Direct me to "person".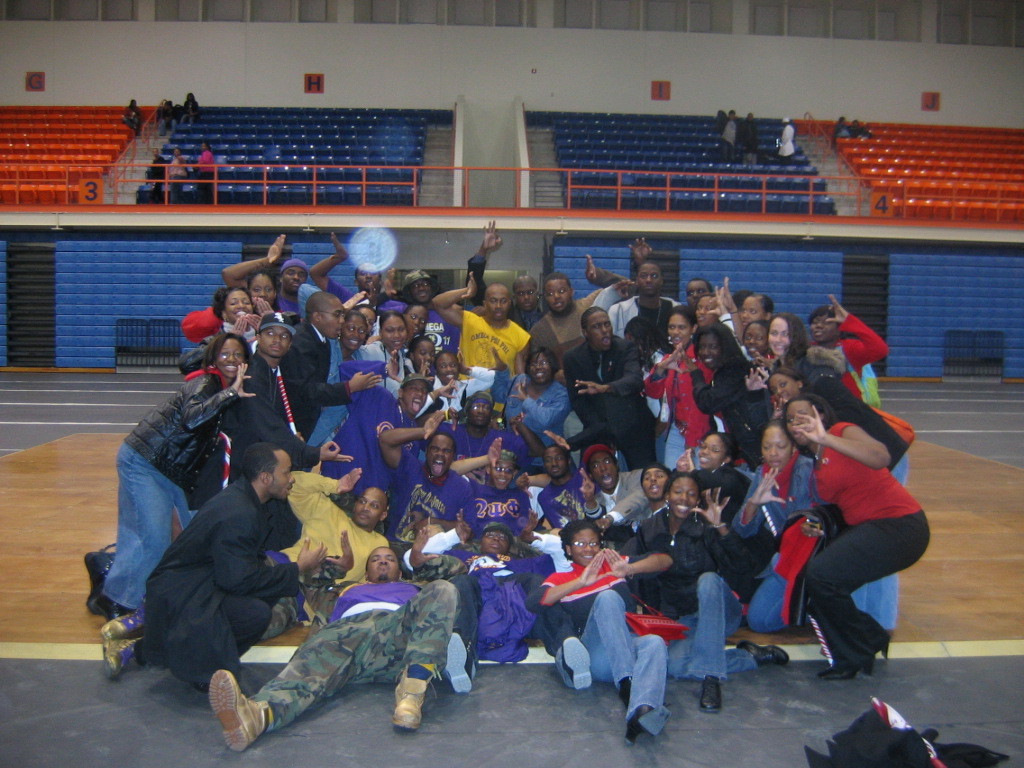
Direction: left=834, top=115, right=854, bottom=152.
